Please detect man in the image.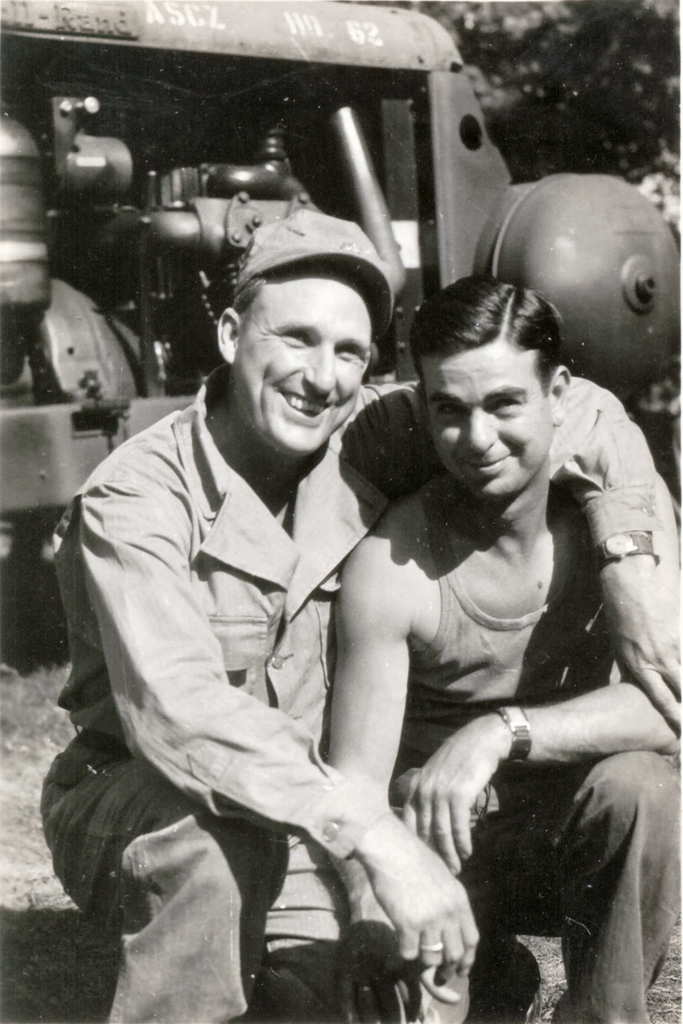
40,206,682,1023.
